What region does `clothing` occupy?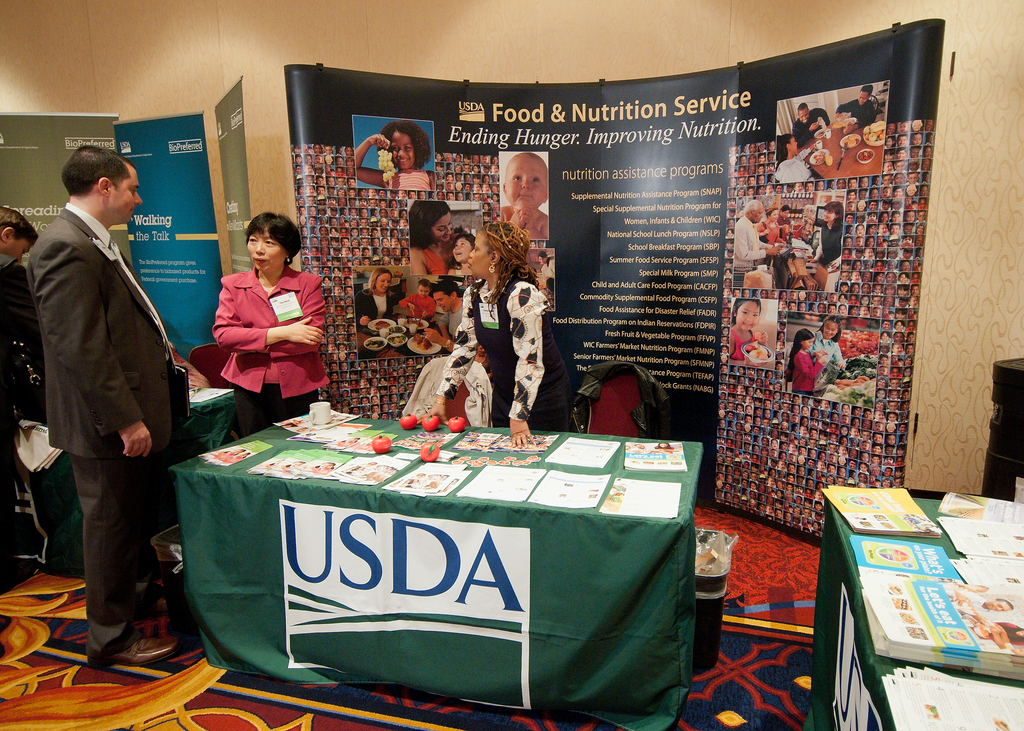
813:331:847:365.
